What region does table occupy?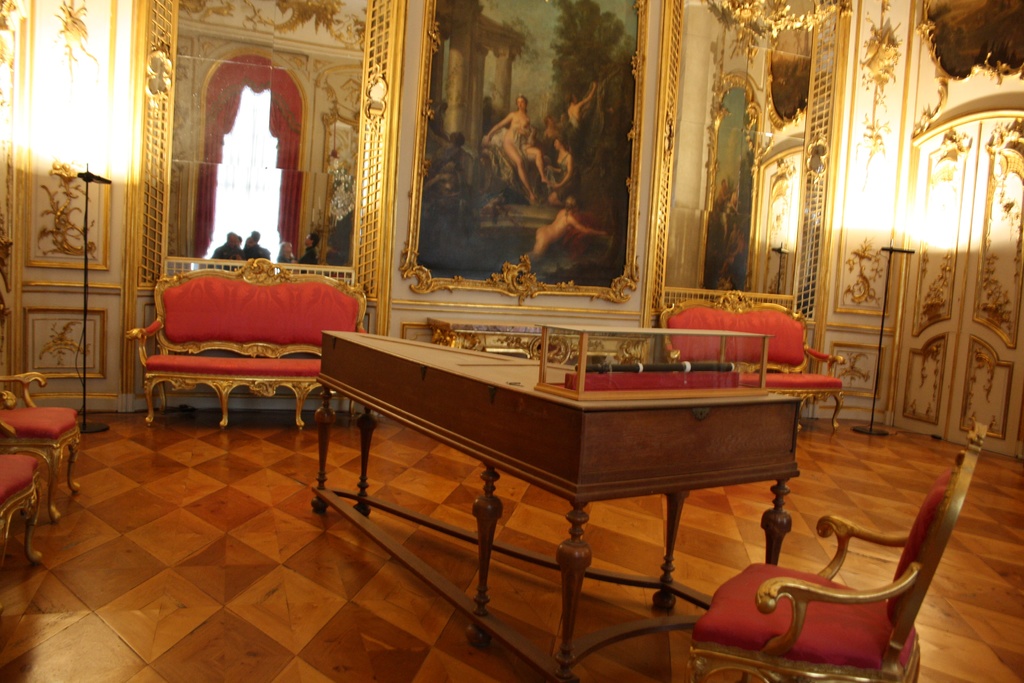
x1=277 y1=333 x2=848 y2=629.
